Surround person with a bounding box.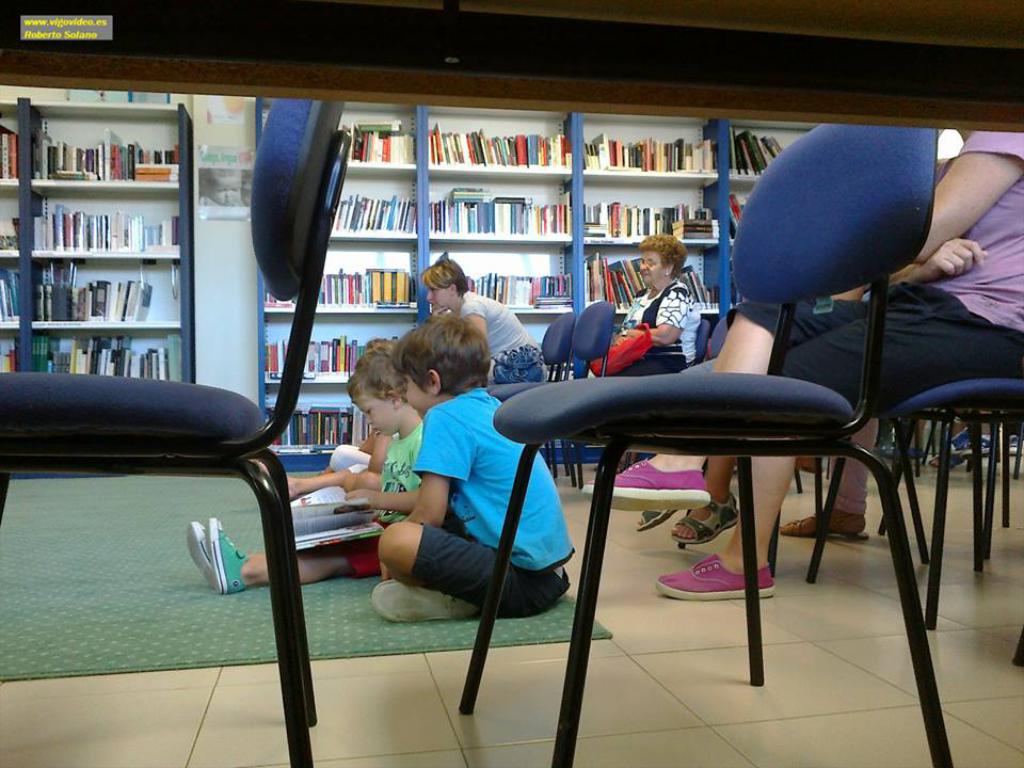
<bbox>594, 229, 703, 379</bbox>.
